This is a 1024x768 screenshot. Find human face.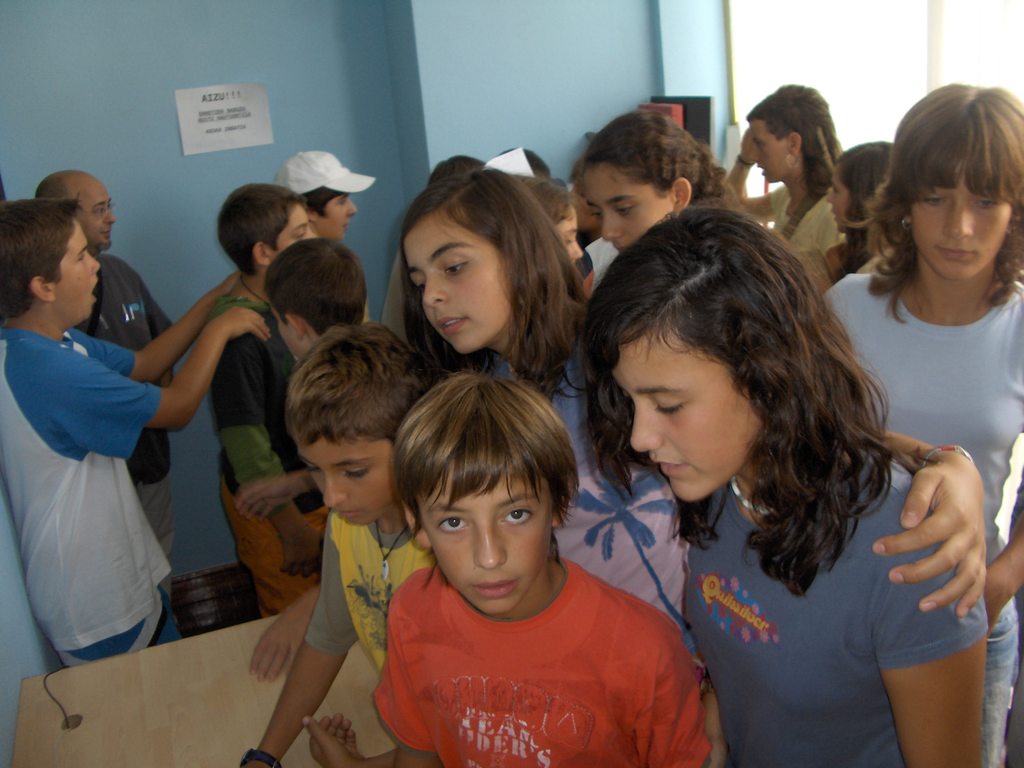
Bounding box: (left=401, top=209, right=510, bottom=351).
